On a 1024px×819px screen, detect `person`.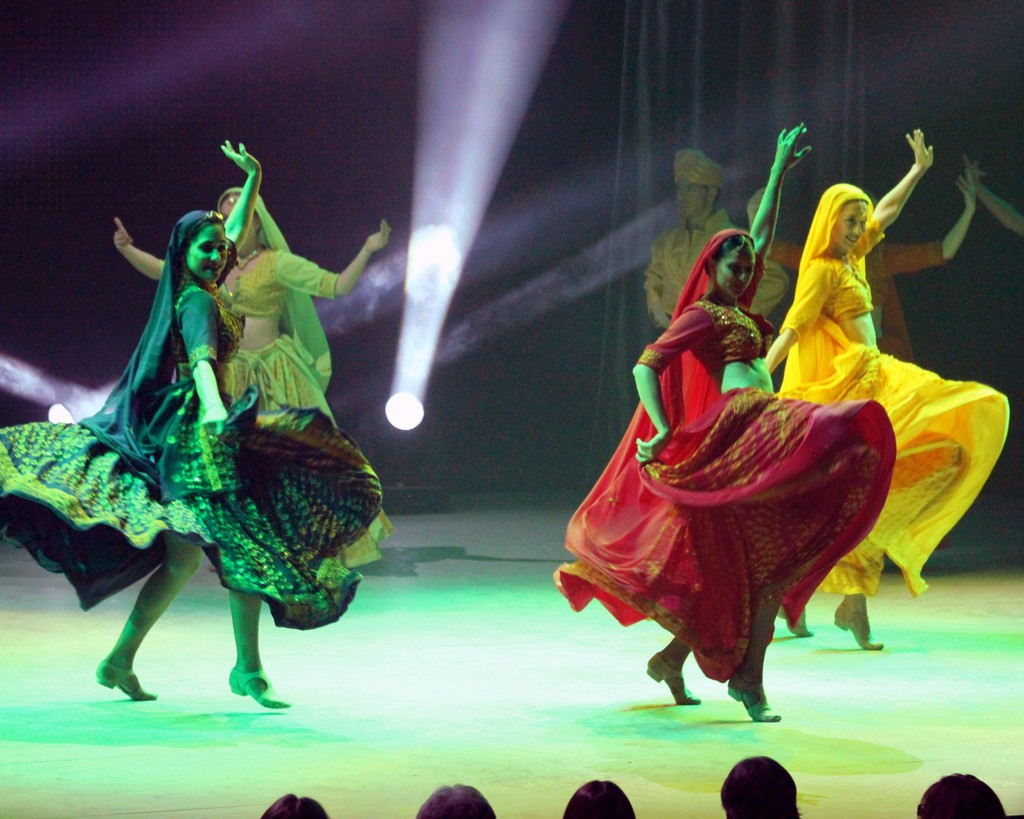
BBox(260, 790, 332, 818).
